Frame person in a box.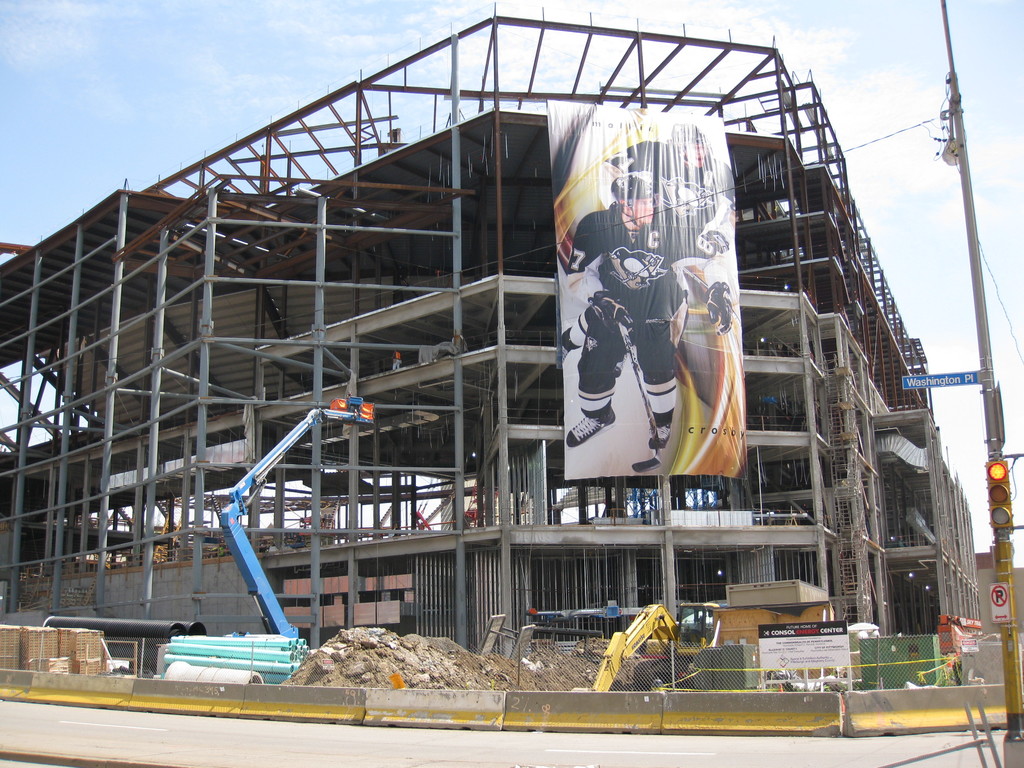
x1=565 y1=175 x2=735 y2=448.
